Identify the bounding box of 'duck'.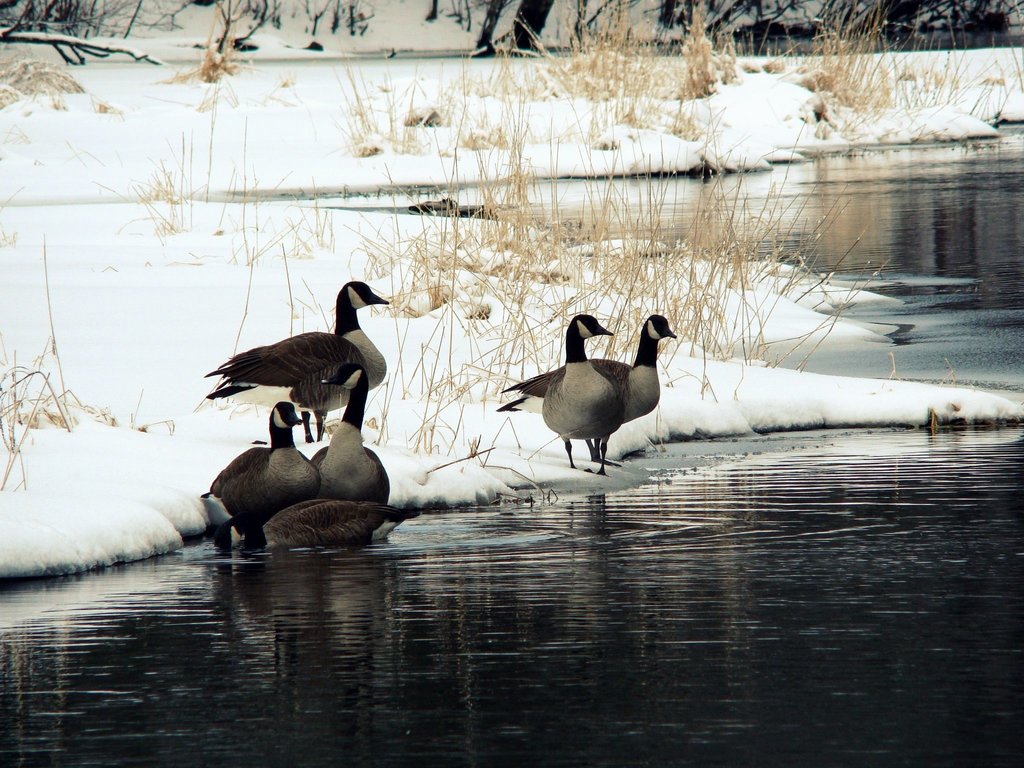
205,401,329,562.
